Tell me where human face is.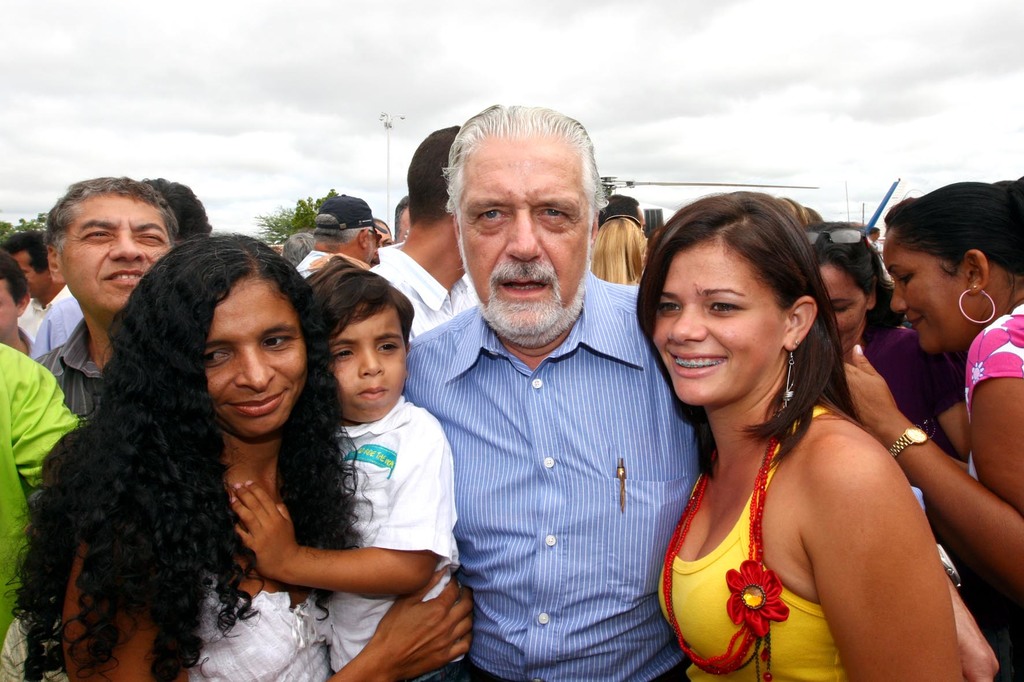
human face is at {"x1": 817, "y1": 264, "x2": 863, "y2": 356}.
